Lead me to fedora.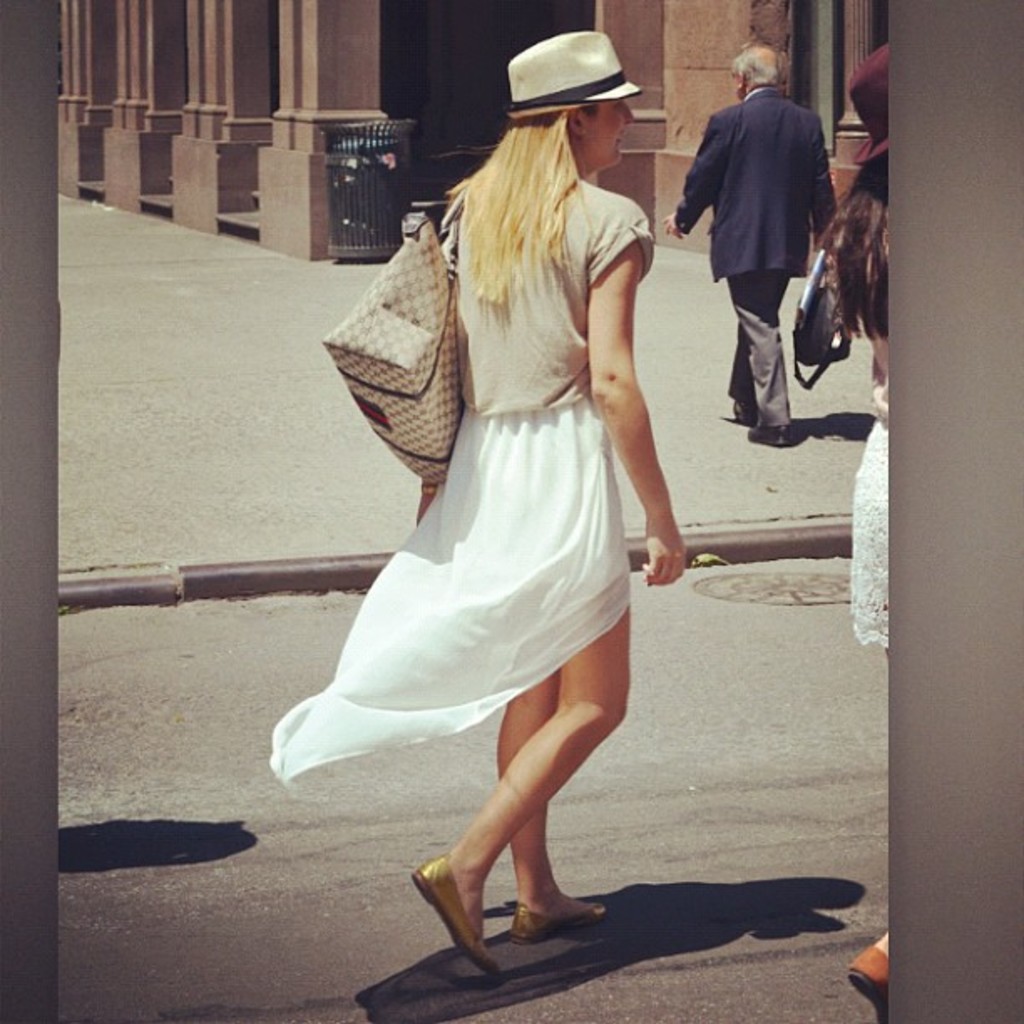
Lead to bbox=[857, 44, 890, 167].
